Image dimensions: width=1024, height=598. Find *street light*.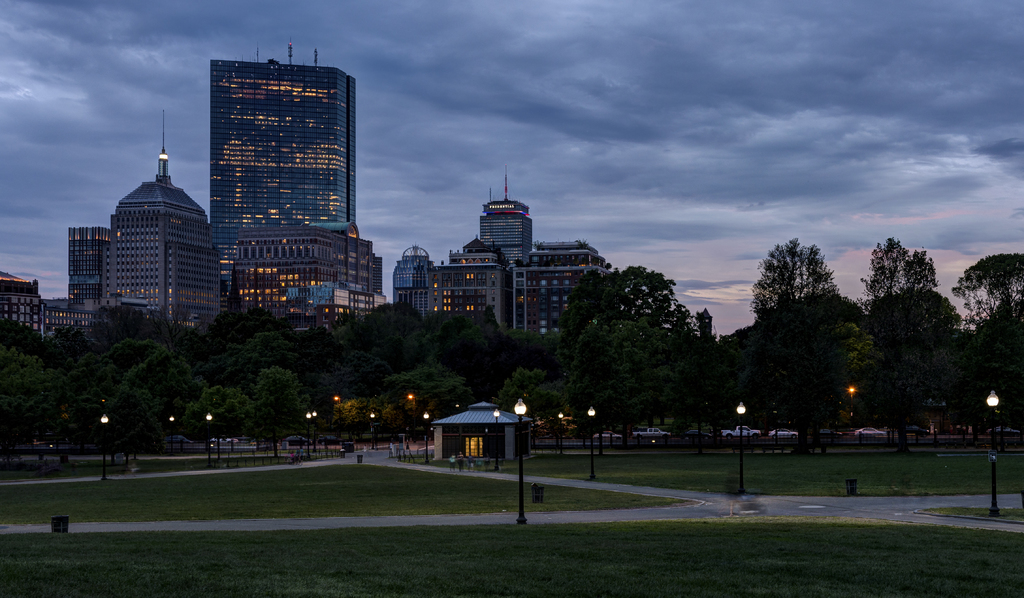
(x1=305, y1=412, x2=311, y2=464).
